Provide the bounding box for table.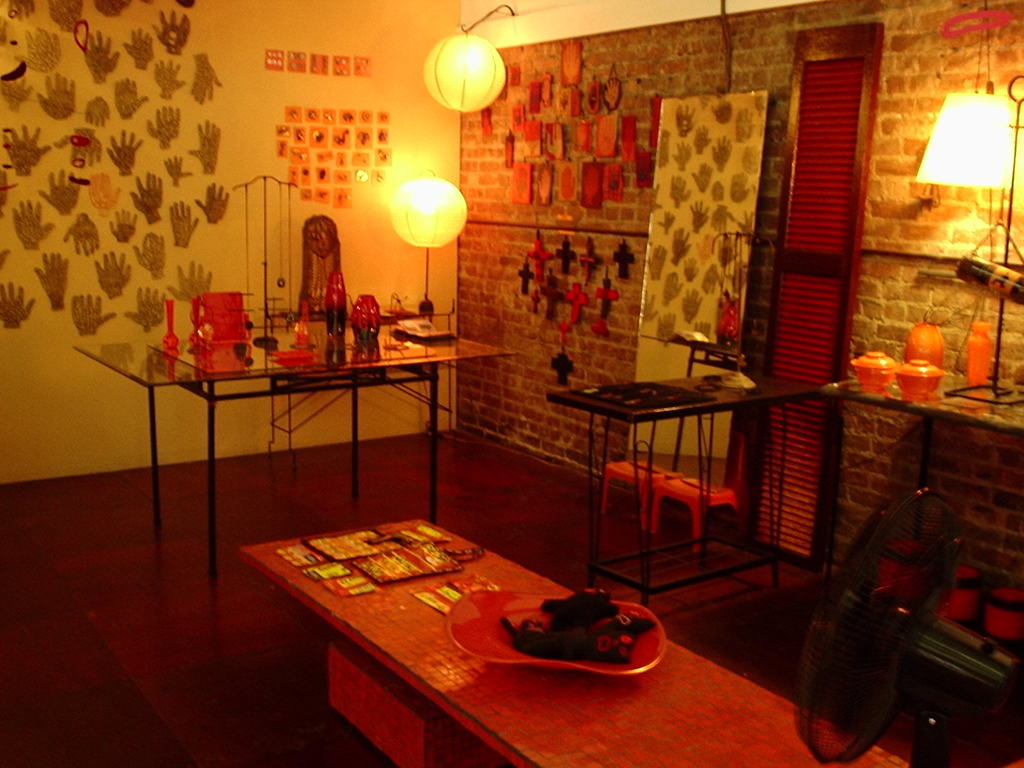
locate(84, 296, 483, 544).
